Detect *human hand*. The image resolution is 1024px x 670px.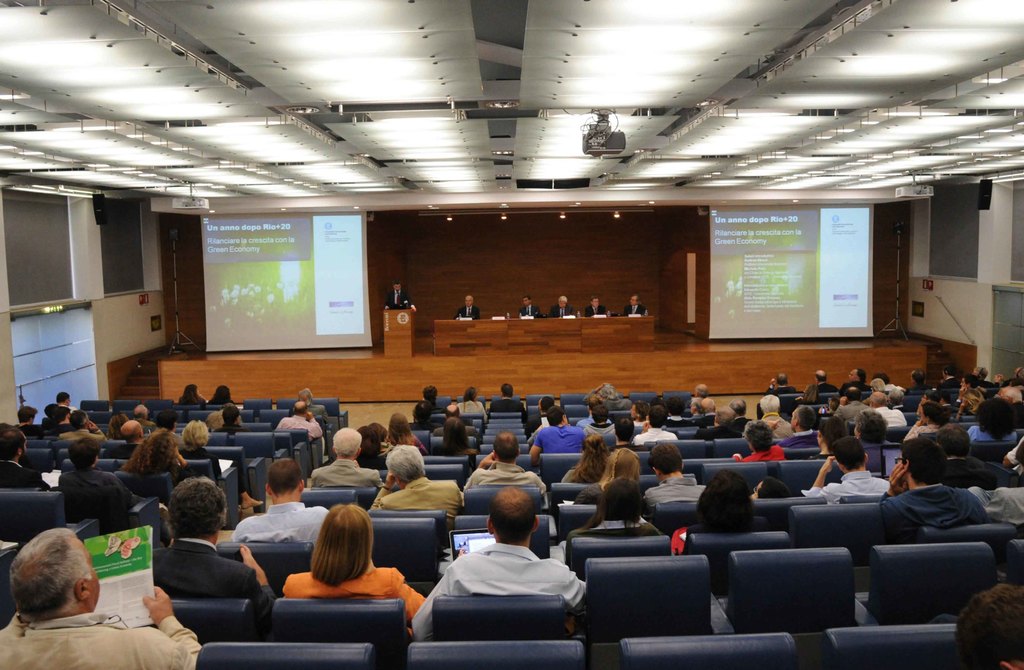
[left=917, top=417, right=925, bottom=426].
